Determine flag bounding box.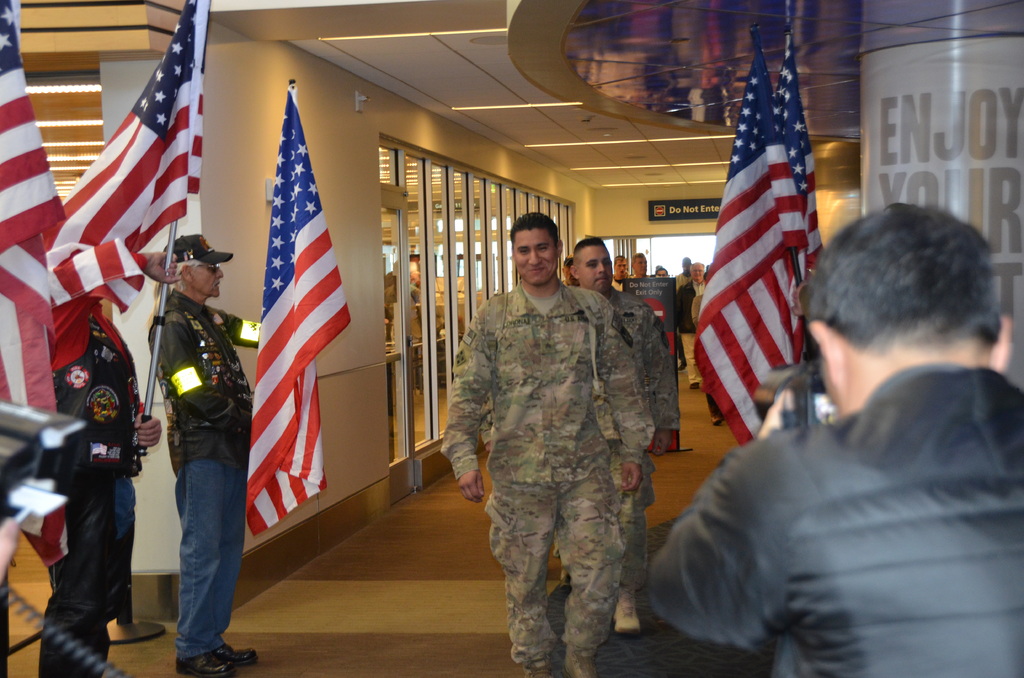
Determined: <bbox>0, 0, 70, 571</bbox>.
